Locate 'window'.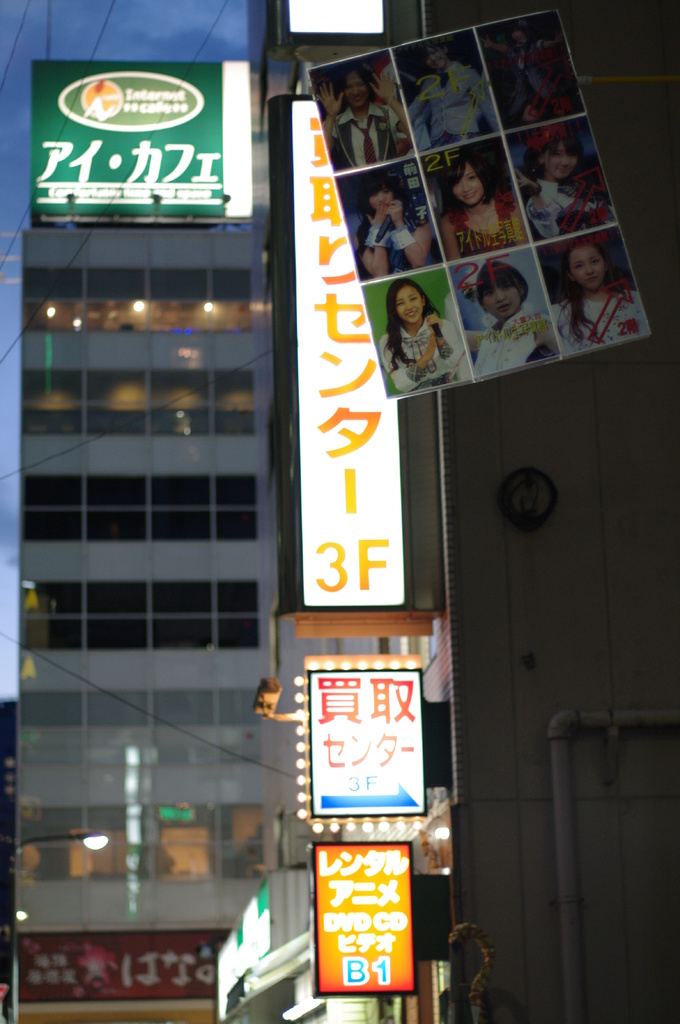
Bounding box: x1=19 y1=583 x2=259 y2=648.
